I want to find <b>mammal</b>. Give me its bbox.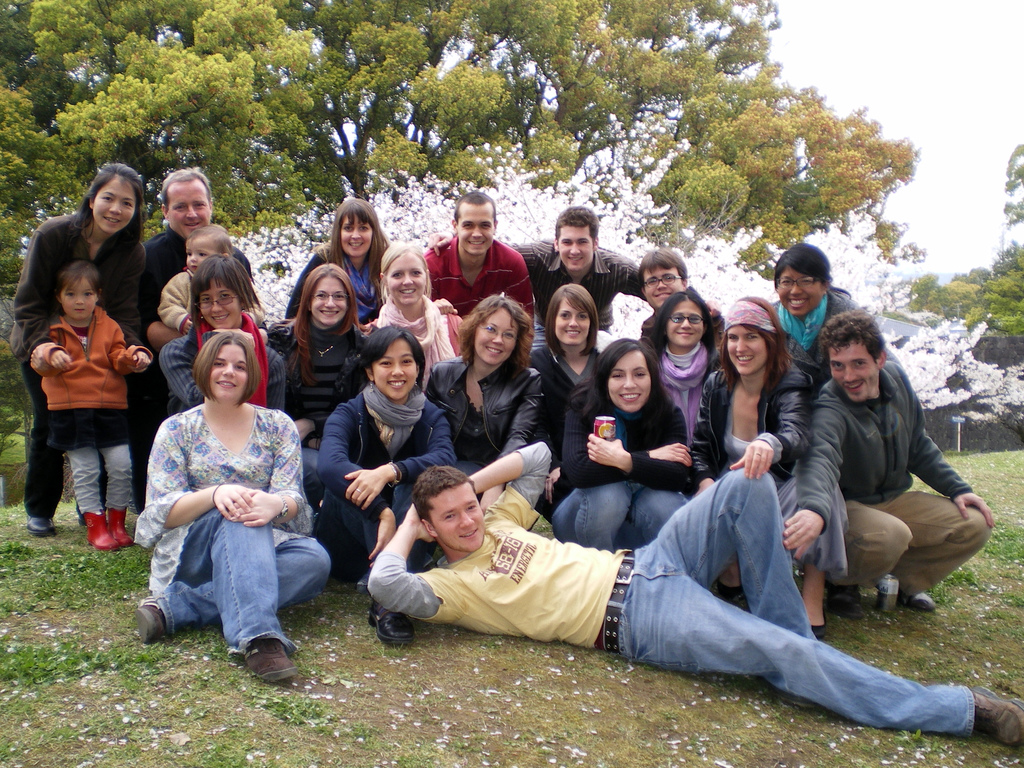
{"x1": 364, "y1": 437, "x2": 1023, "y2": 756}.
